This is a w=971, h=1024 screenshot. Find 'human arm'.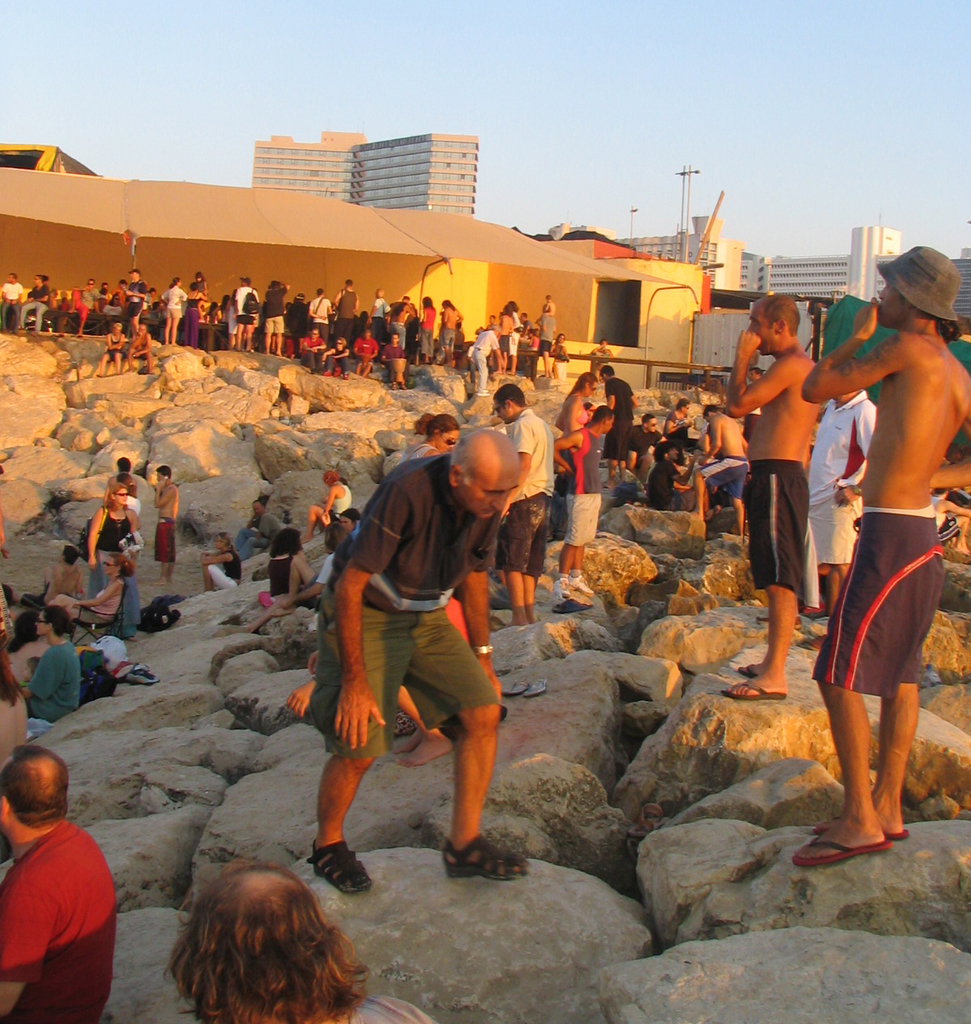
Bounding box: (351,339,360,360).
